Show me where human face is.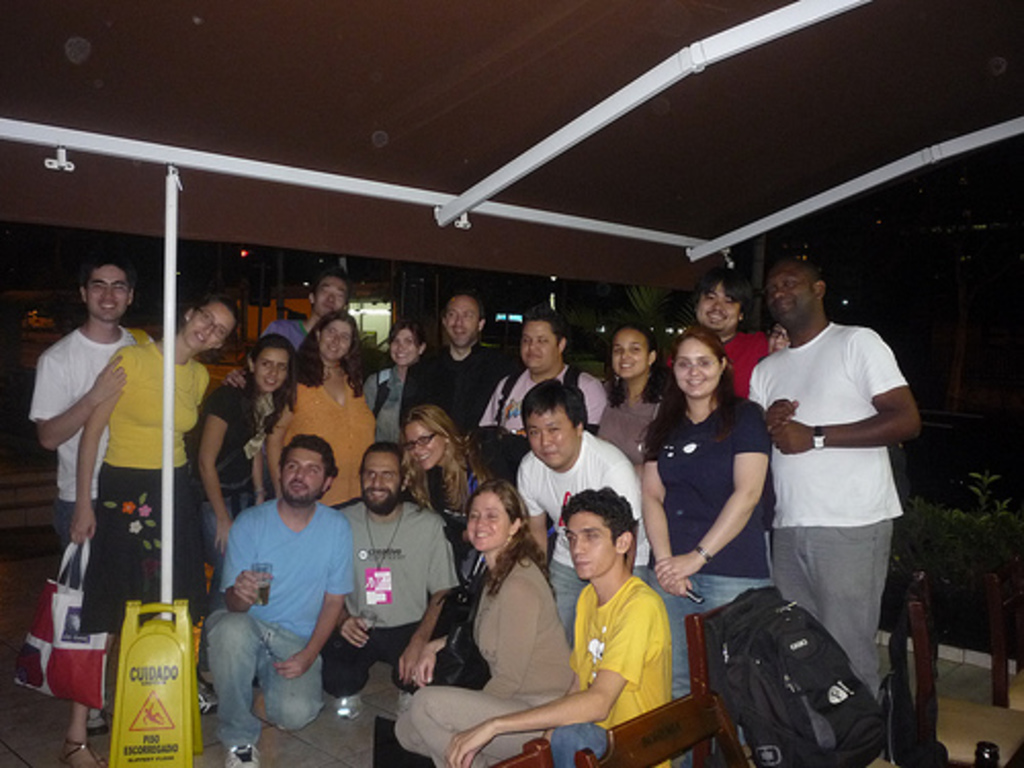
human face is at x1=530 y1=406 x2=578 y2=463.
